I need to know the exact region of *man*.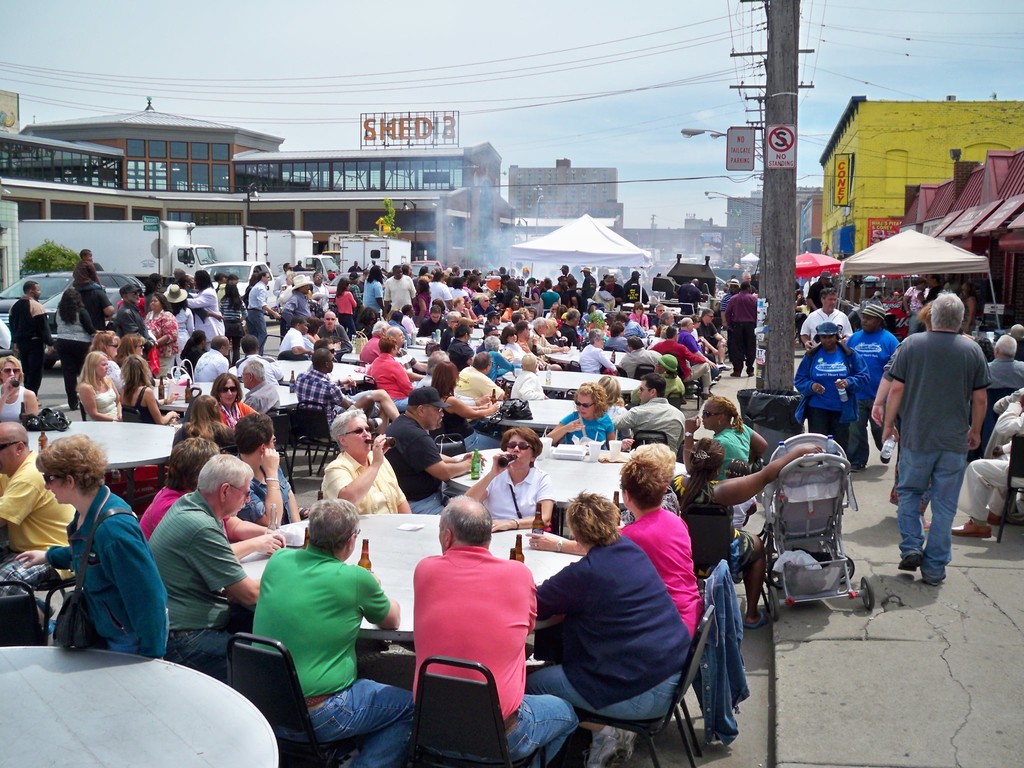
Region: box(444, 321, 474, 367).
